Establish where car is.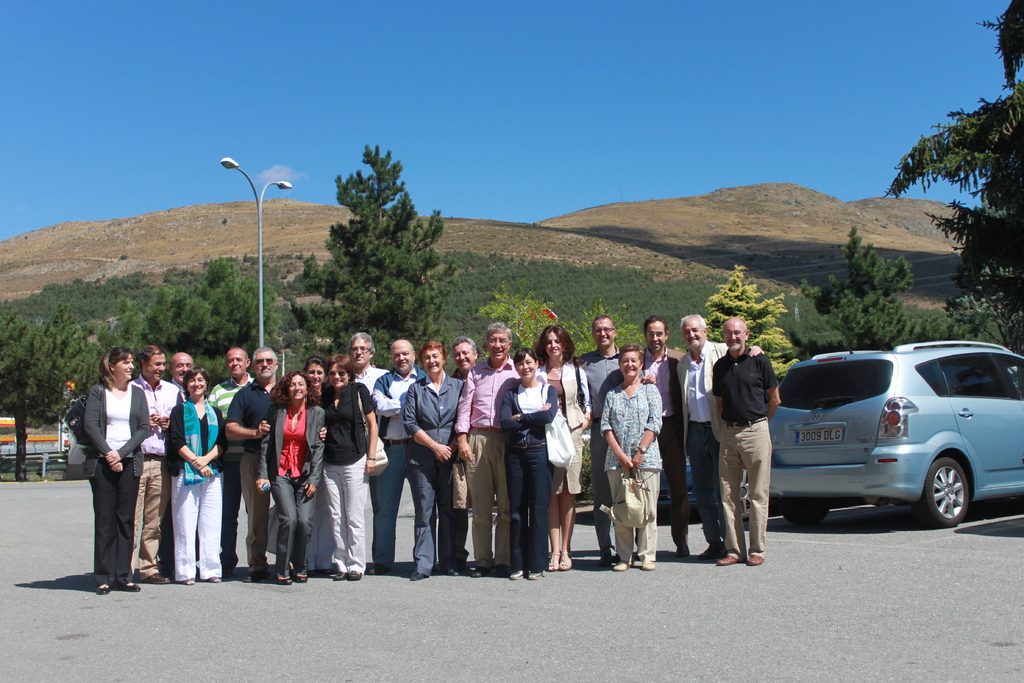
Established at <bbox>655, 453, 748, 525</bbox>.
